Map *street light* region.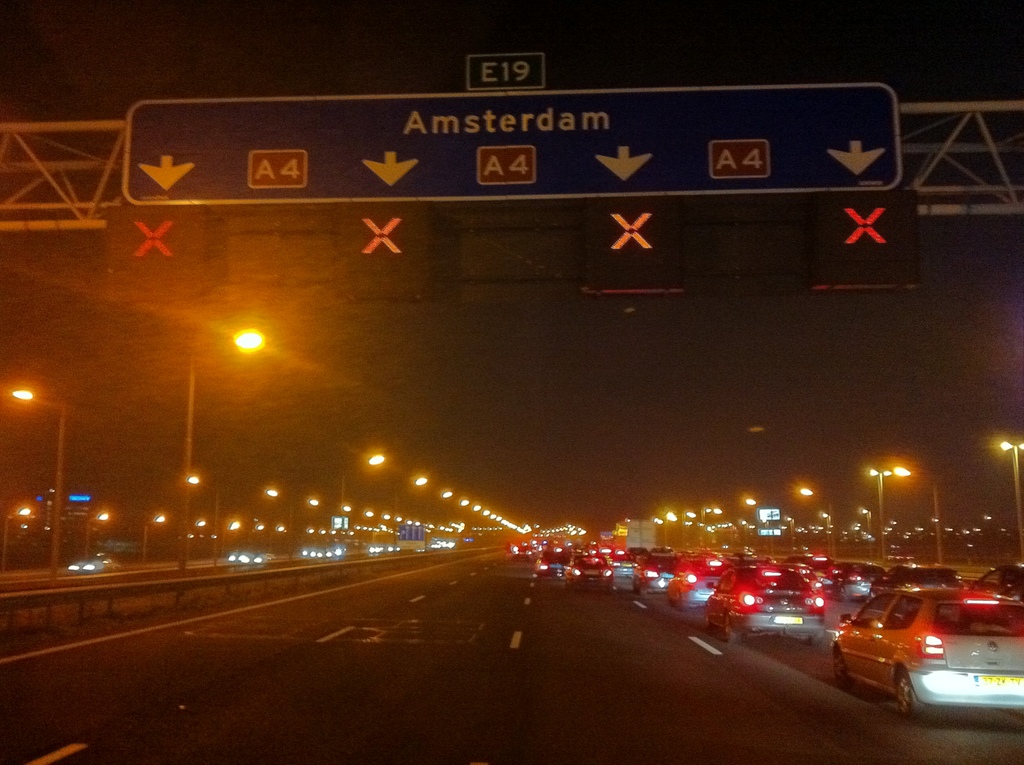
Mapped to 682/507/696/549.
